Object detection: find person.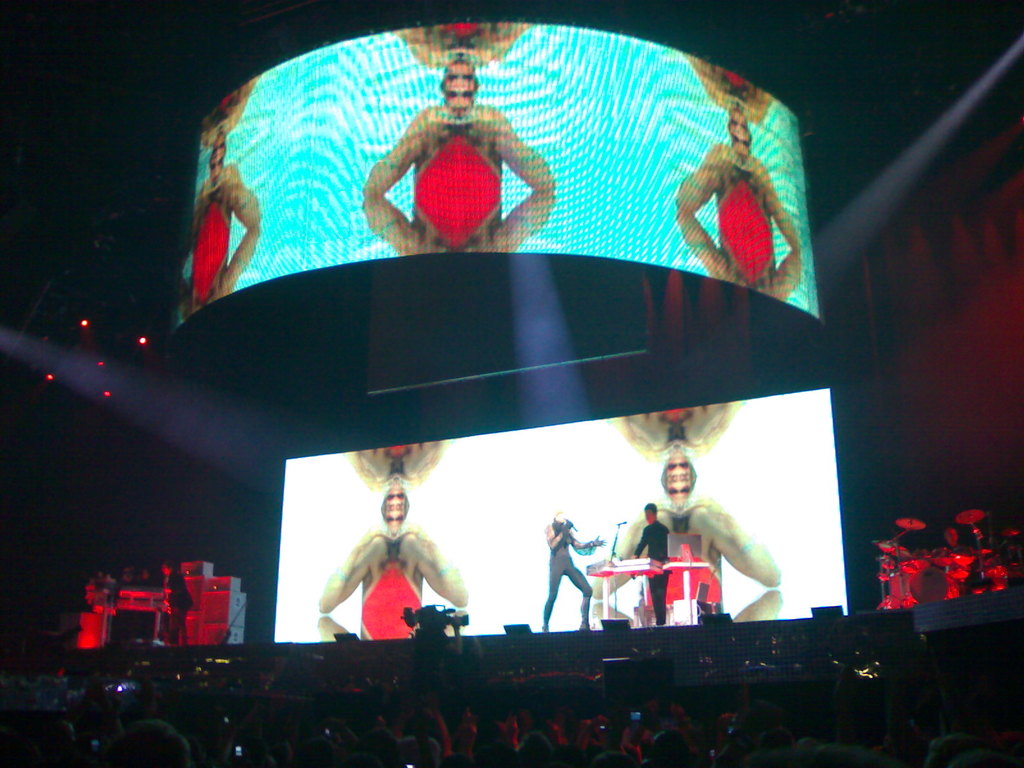
(left=673, top=87, right=790, bottom=310).
